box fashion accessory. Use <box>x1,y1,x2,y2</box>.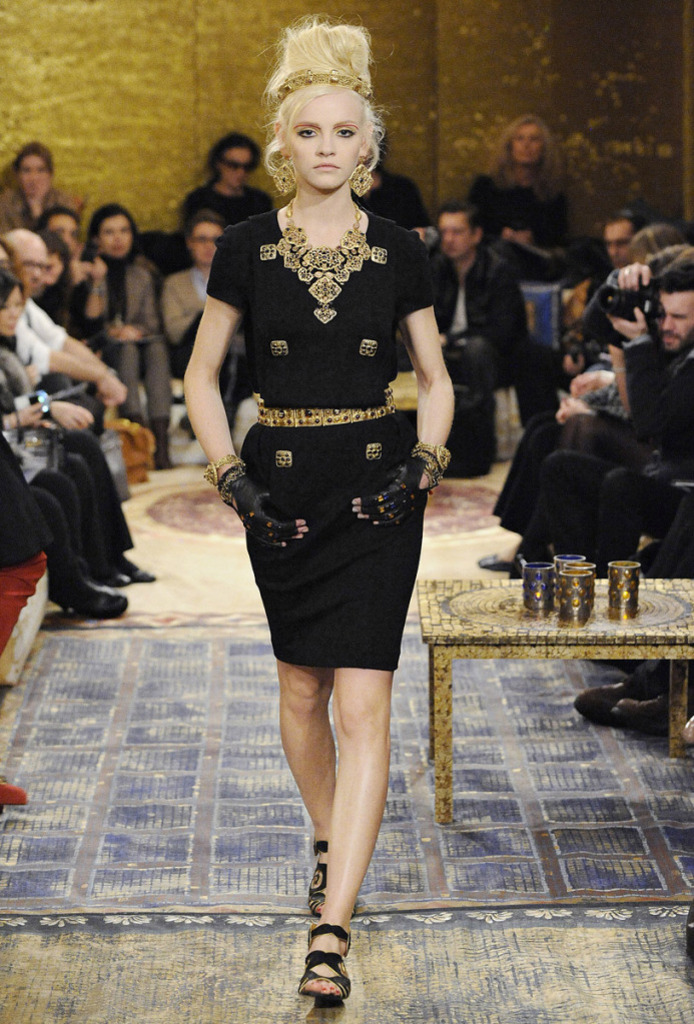
<box>296,918,356,1009</box>.
